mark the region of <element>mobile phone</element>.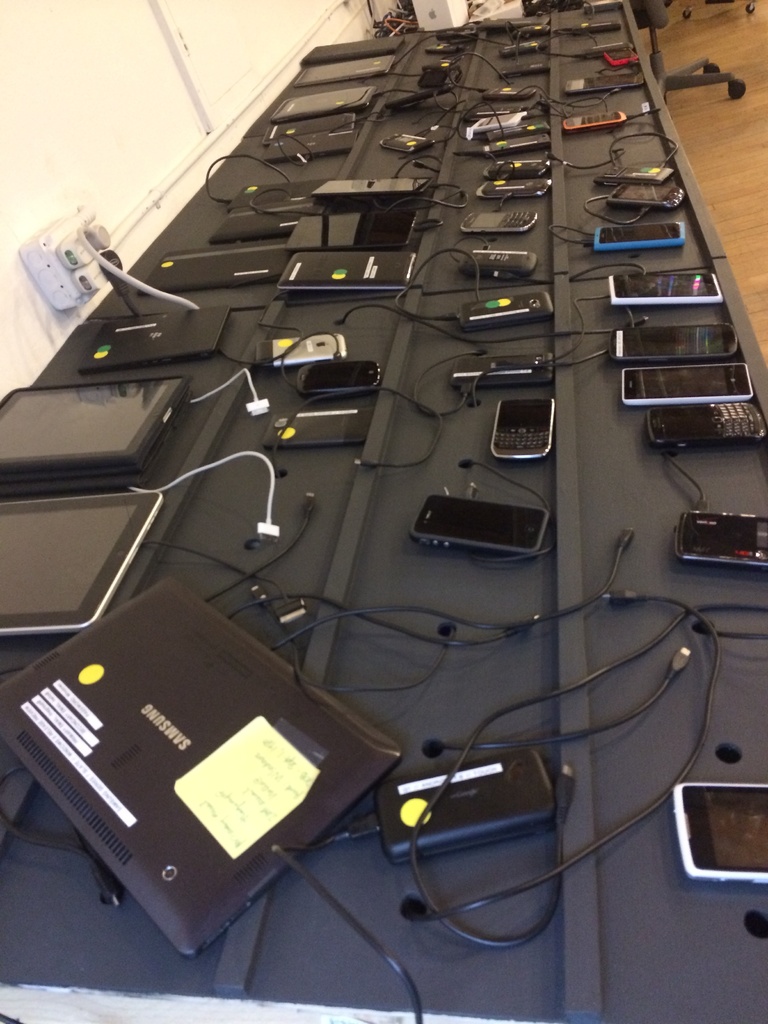
Region: x1=606 y1=183 x2=685 y2=209.
